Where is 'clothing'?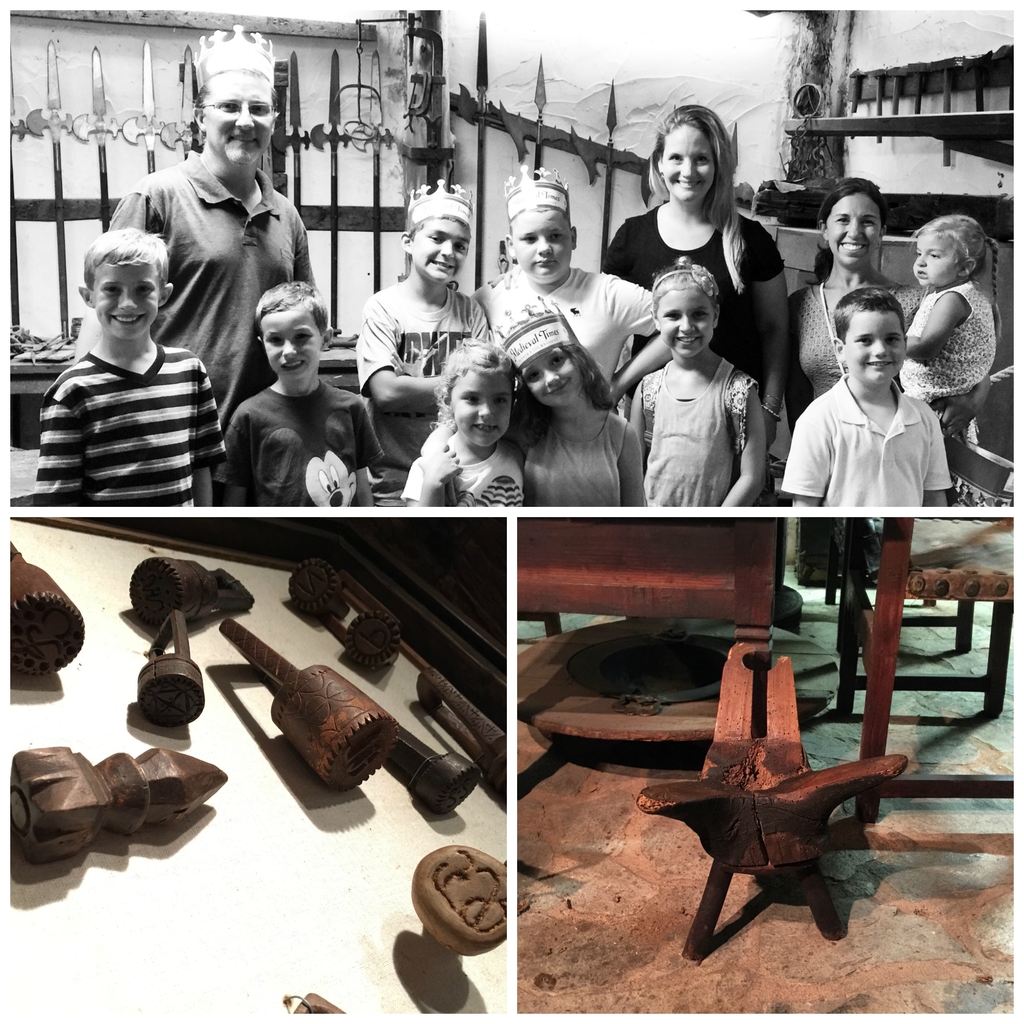
select_region(480, 273, 655, 377).
